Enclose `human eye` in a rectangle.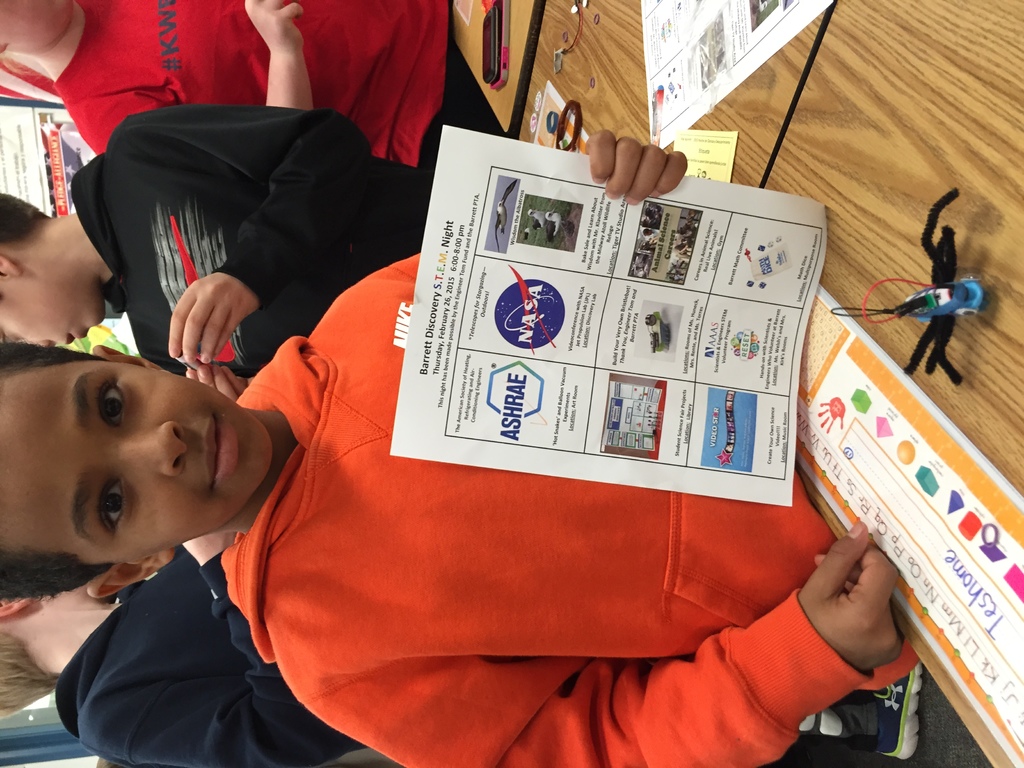
l=93, t=372, r=135, b=435.
